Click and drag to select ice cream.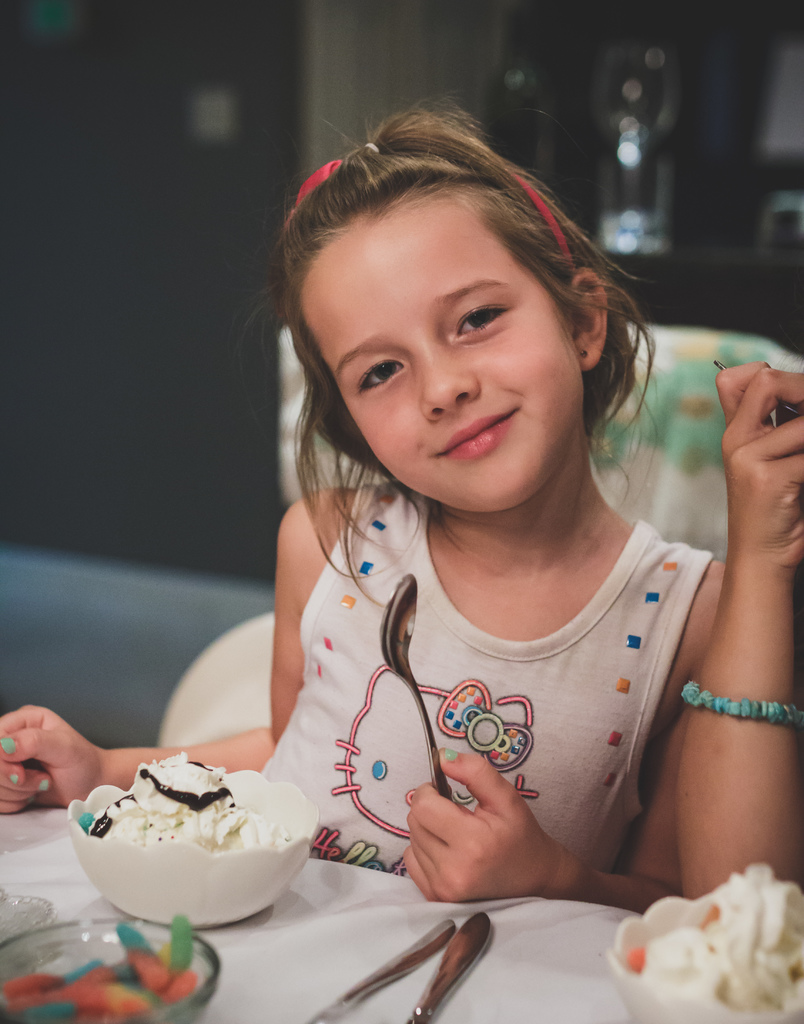
Selection: x1=630, y1=863, x2=803, y2=1014.
